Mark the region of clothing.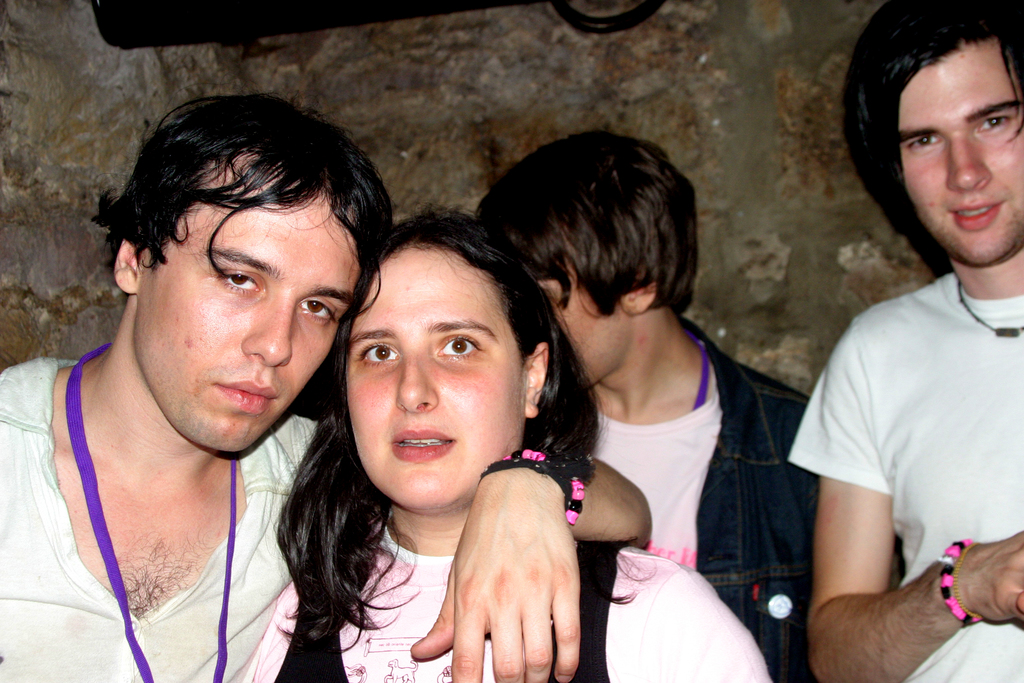
Region: rect(587, 314, 908, 682).
